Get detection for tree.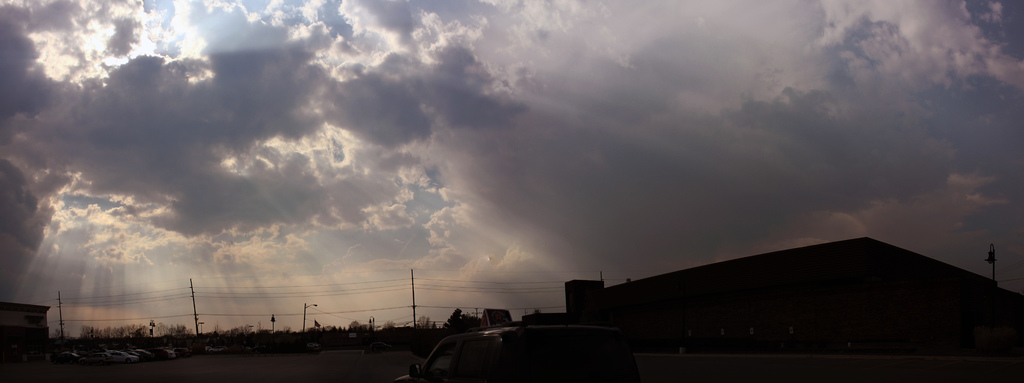
Detection: BBox(227, 319, 251, 336).
